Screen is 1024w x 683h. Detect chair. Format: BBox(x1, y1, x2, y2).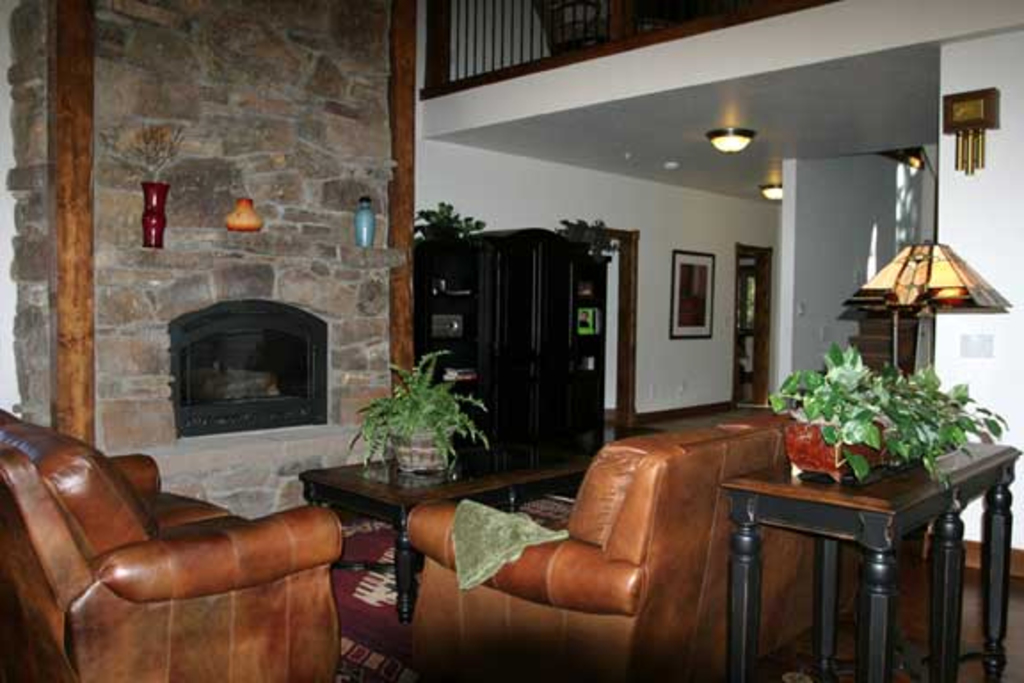
BBox(25, 418, 345, 682).
